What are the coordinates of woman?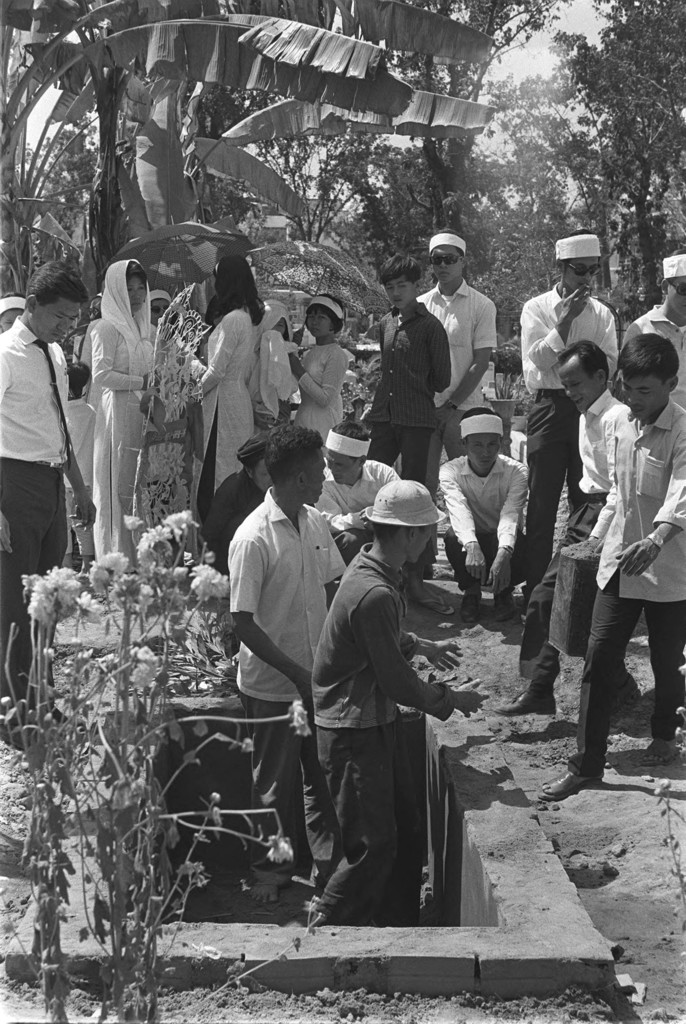
locate(70, 241, 171, 560).
